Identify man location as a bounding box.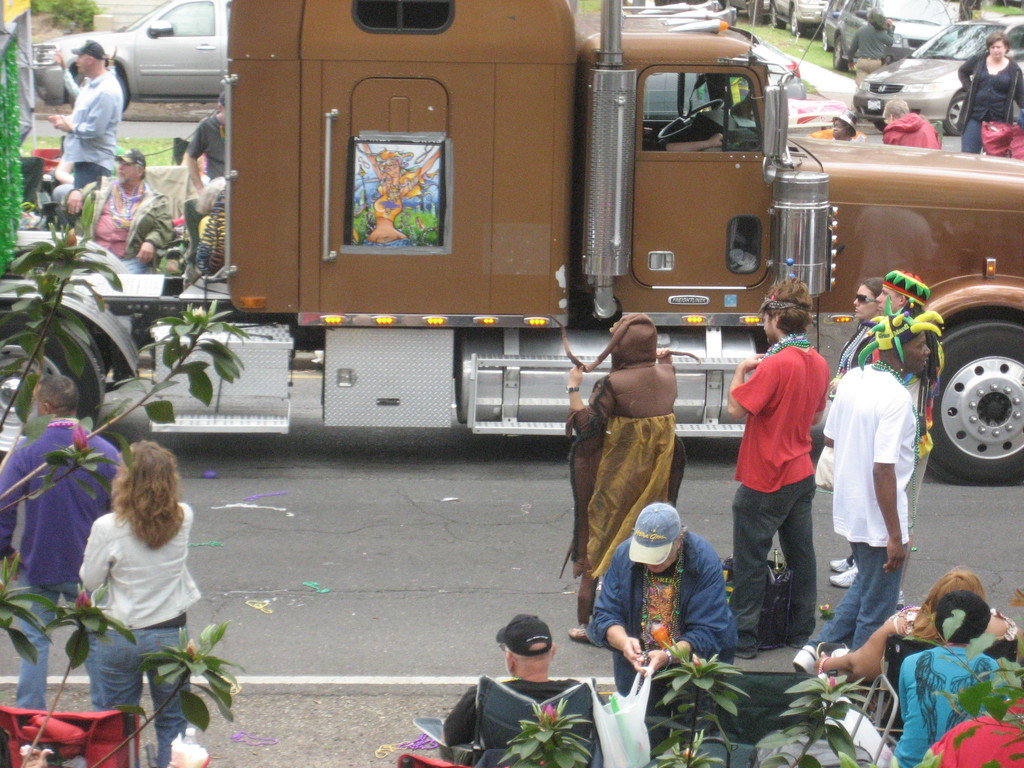
left=429, top=620, right=605, bottom=767.
